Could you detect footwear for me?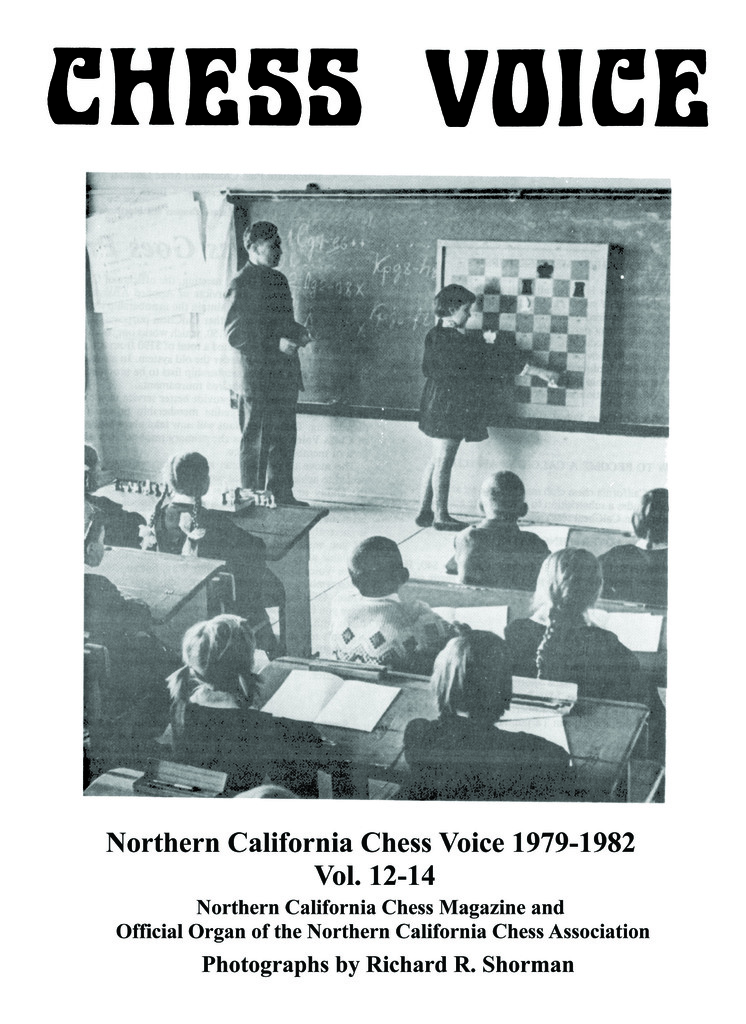
Detection result: rect(417, 515, 426, 522).
